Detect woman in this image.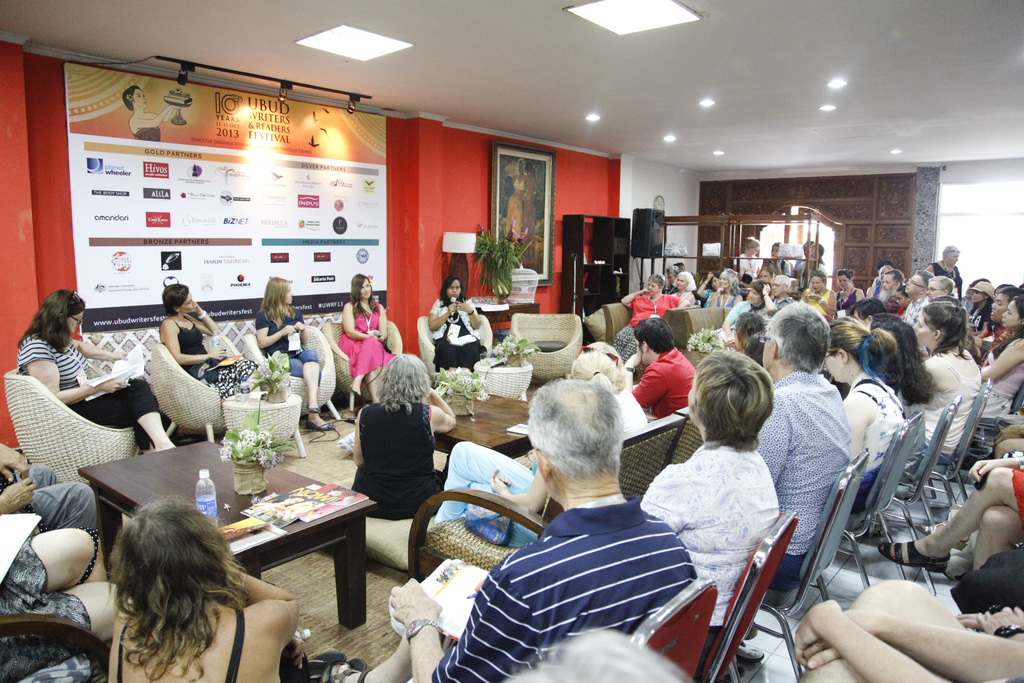
Detection: Rect(709, 270, 737, 302).
